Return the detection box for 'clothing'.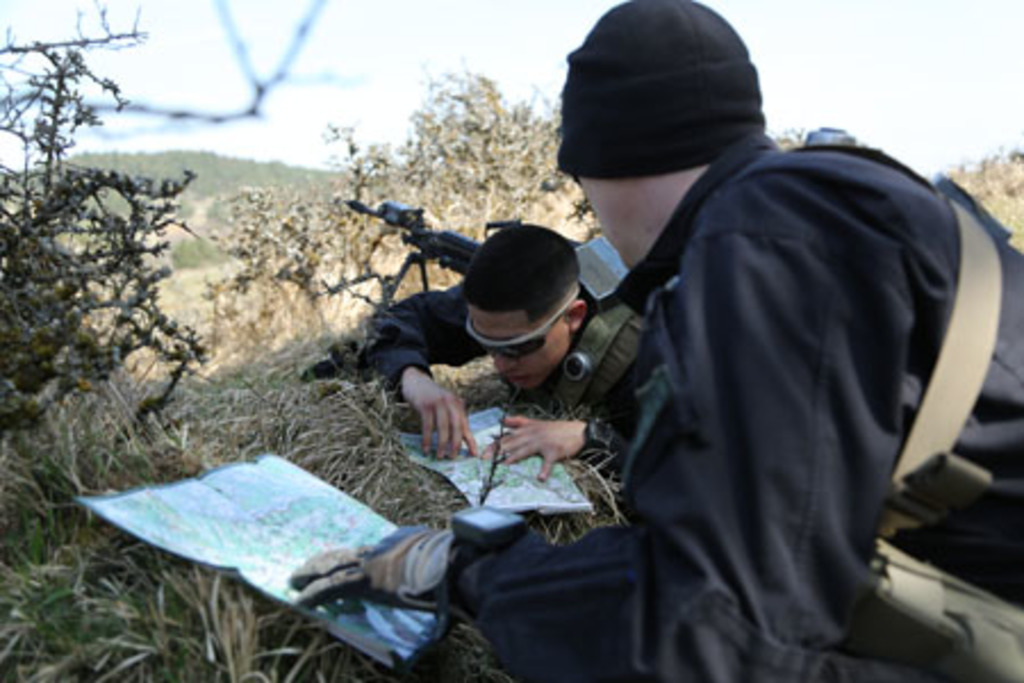
bbox=[330, 93, 1013, 674].
